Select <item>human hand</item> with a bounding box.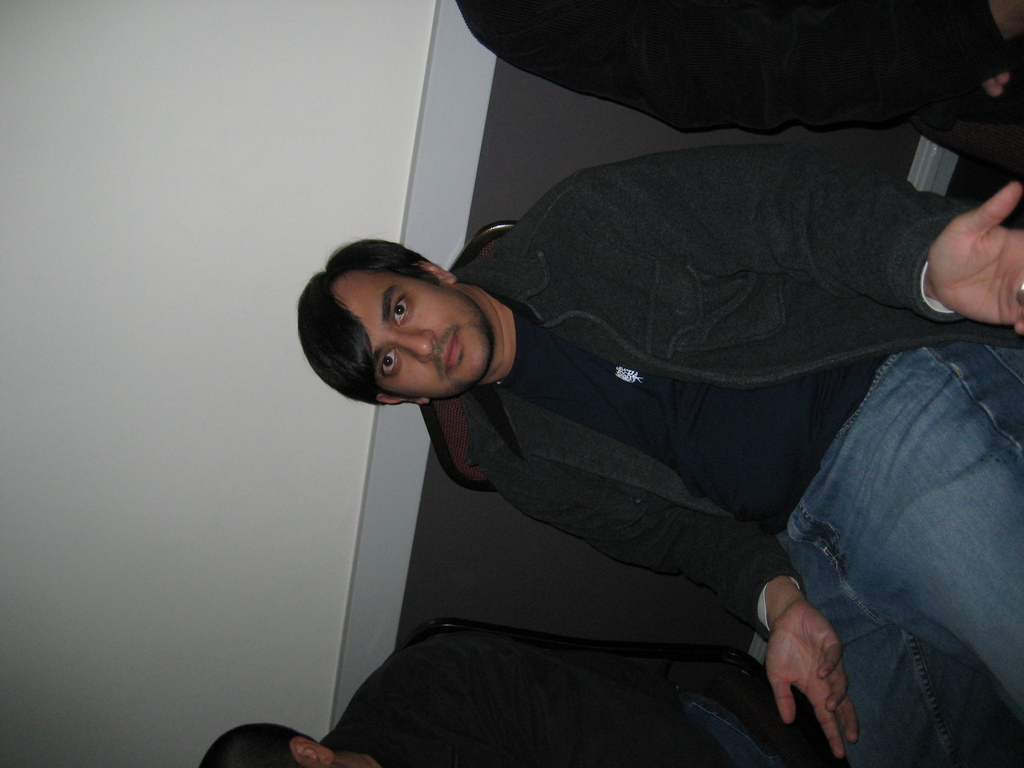
Rect(927, 179, 1023, 337).
